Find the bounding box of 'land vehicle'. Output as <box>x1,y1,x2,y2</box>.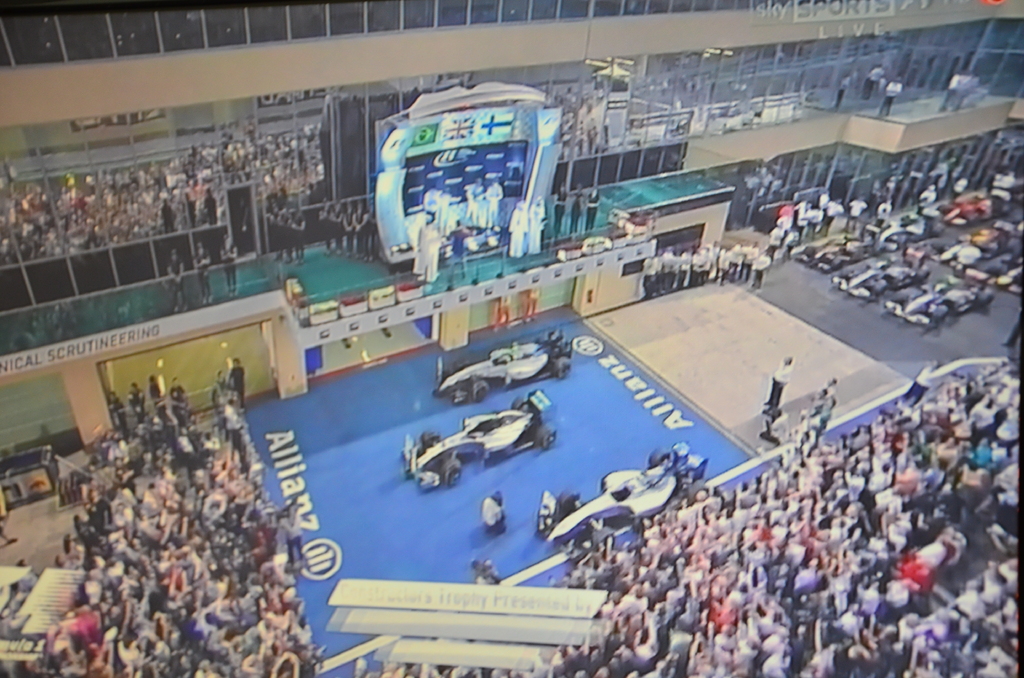
<box>431,330,575,400</box>.
